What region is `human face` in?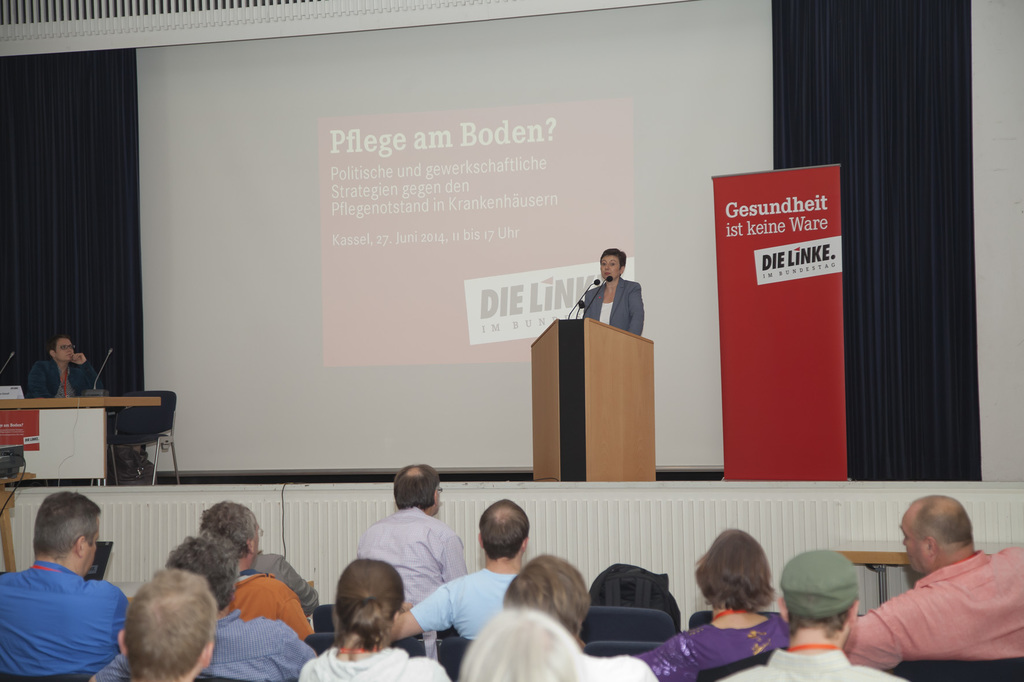
select_region(595, 250, 620, 280).
